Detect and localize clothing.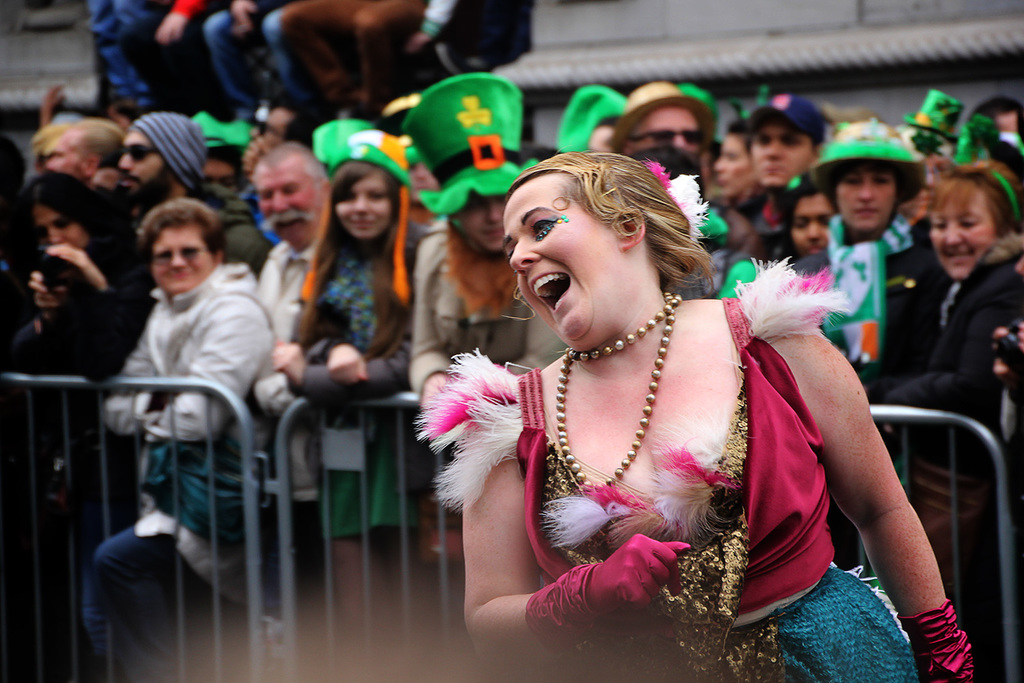
Localized at <bbox>414, 257, 926, 682</bbox>.
